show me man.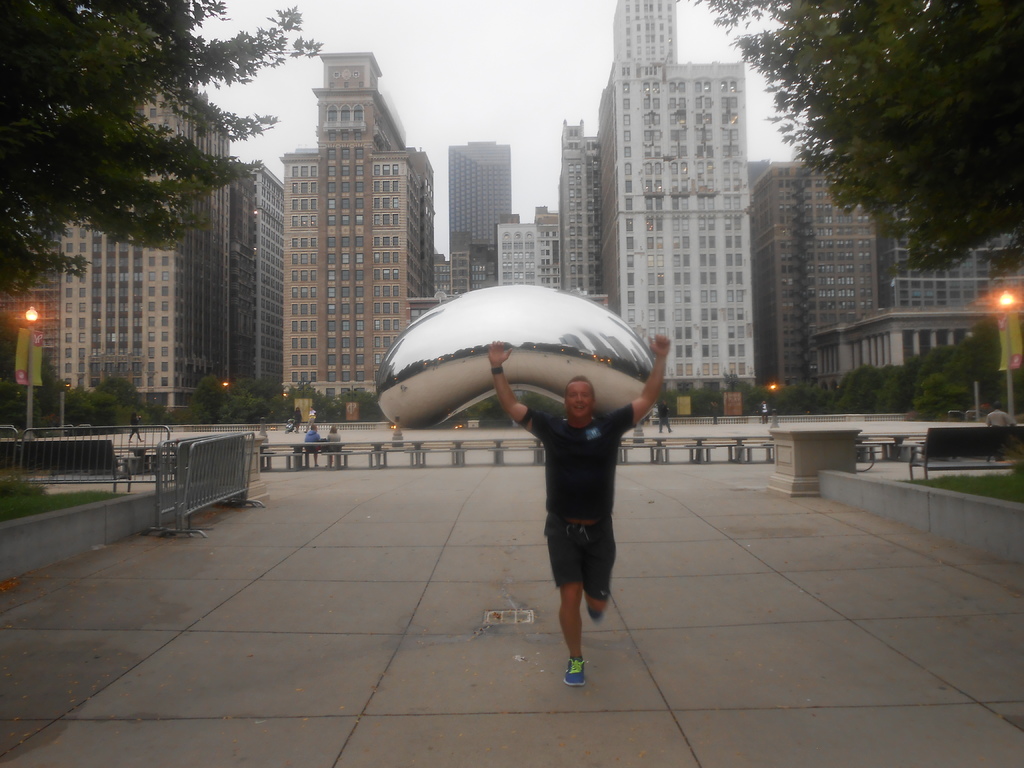
man is here: x1=986, y1=404, x2=1014, y2=458.
